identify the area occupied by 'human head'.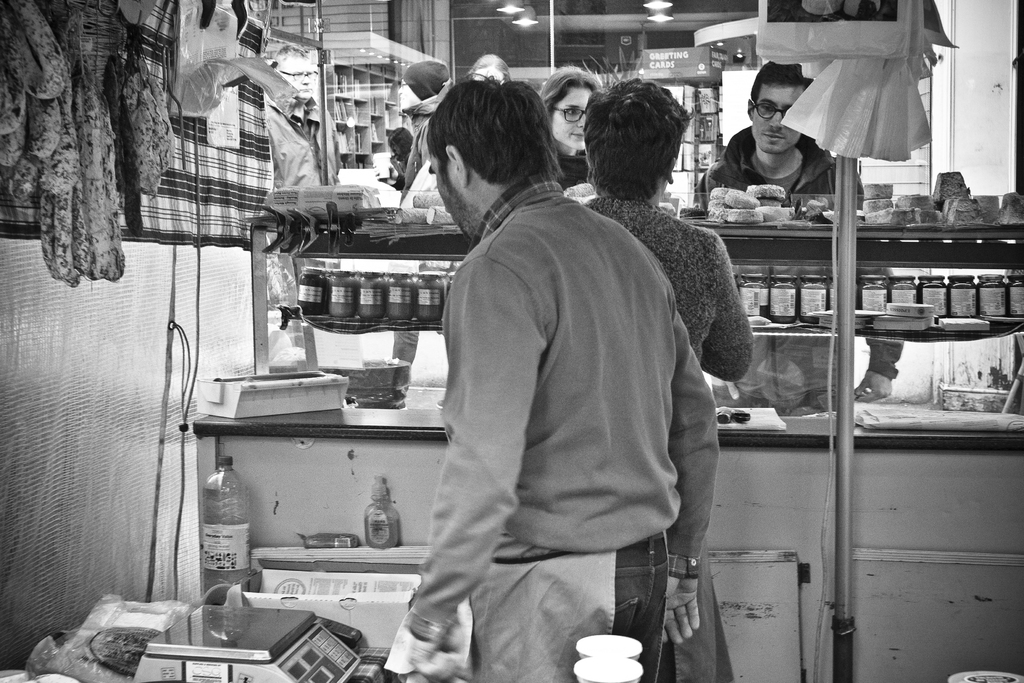
Area: {"x1": 464, "y1": 53, "x2": 506, "y2": 83}.
